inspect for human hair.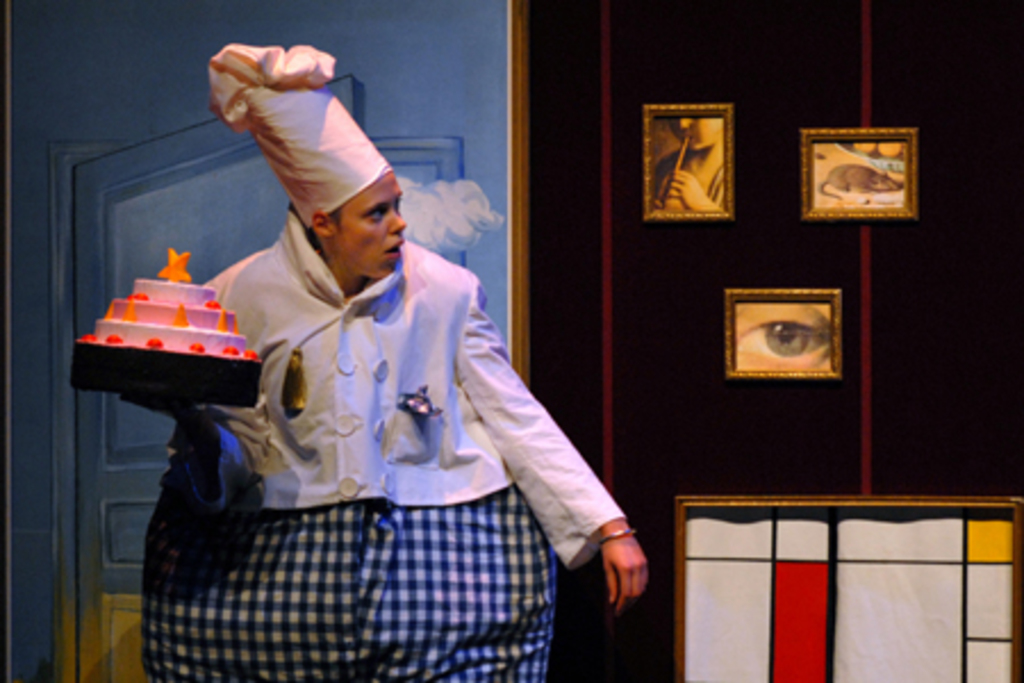
Inspection: [328, 203, 344, 239].
